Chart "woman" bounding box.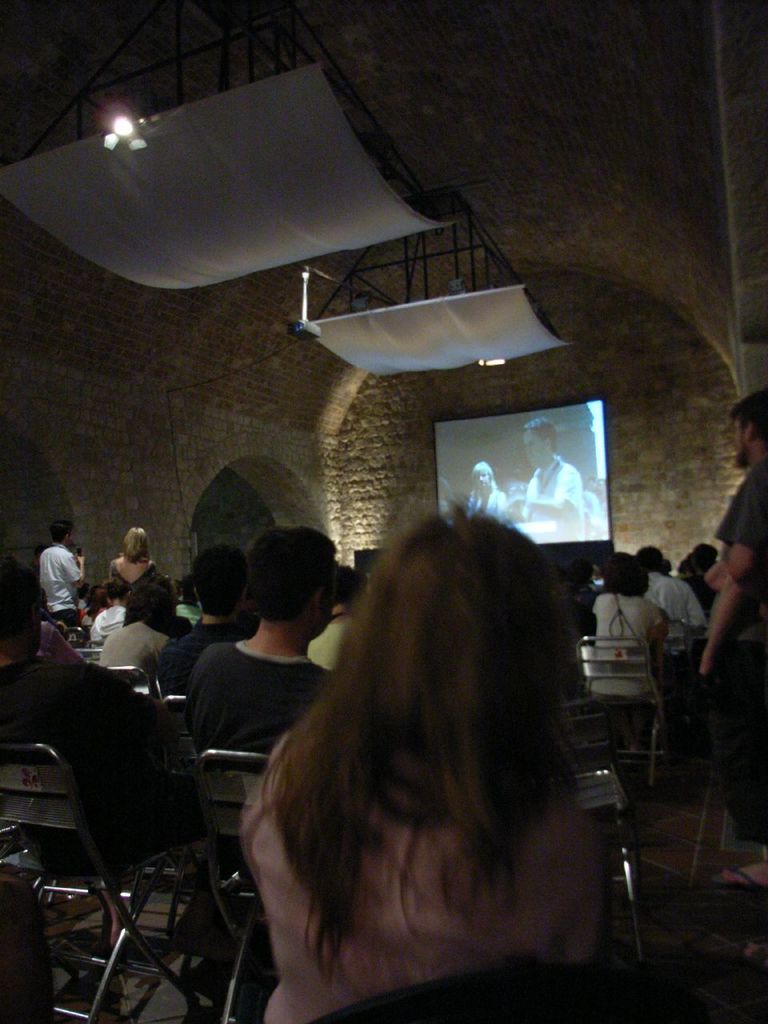
Charted: 242/510/626/1012.
